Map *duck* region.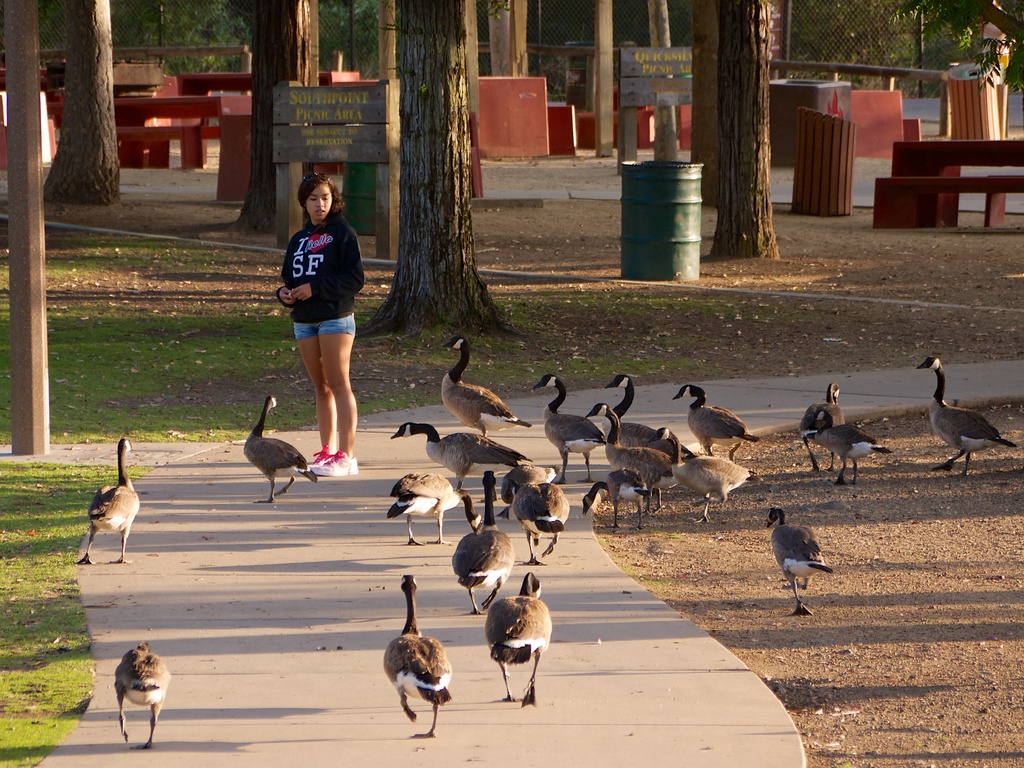
Mapped to Rect(523, 368, 605, 487).
